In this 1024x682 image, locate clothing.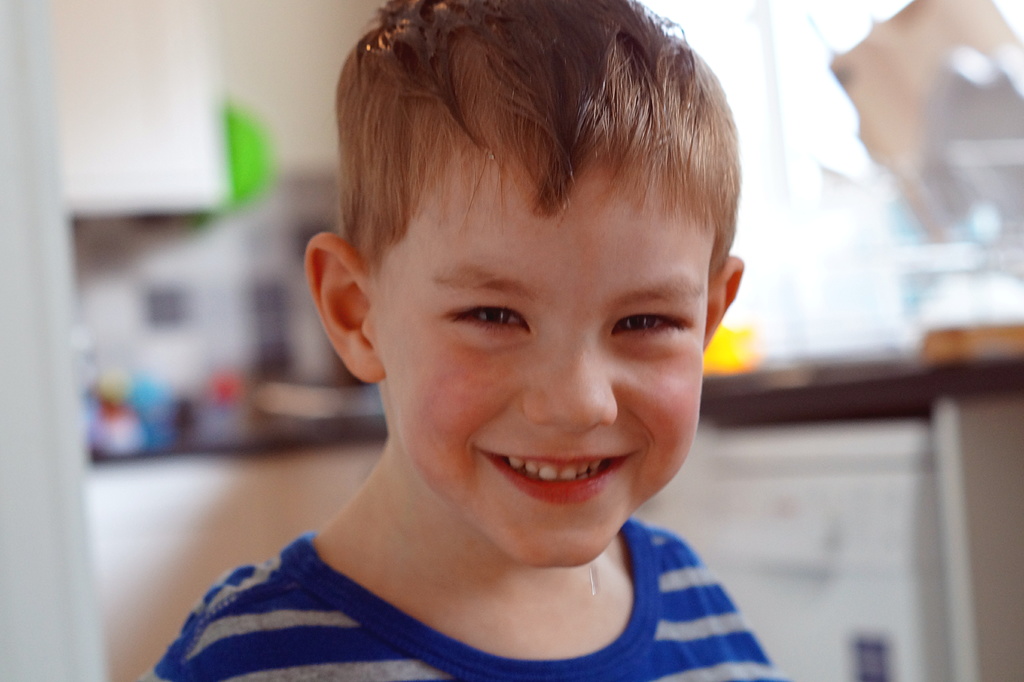
Bounding box: l=163, t=520, r=781, b=681.
